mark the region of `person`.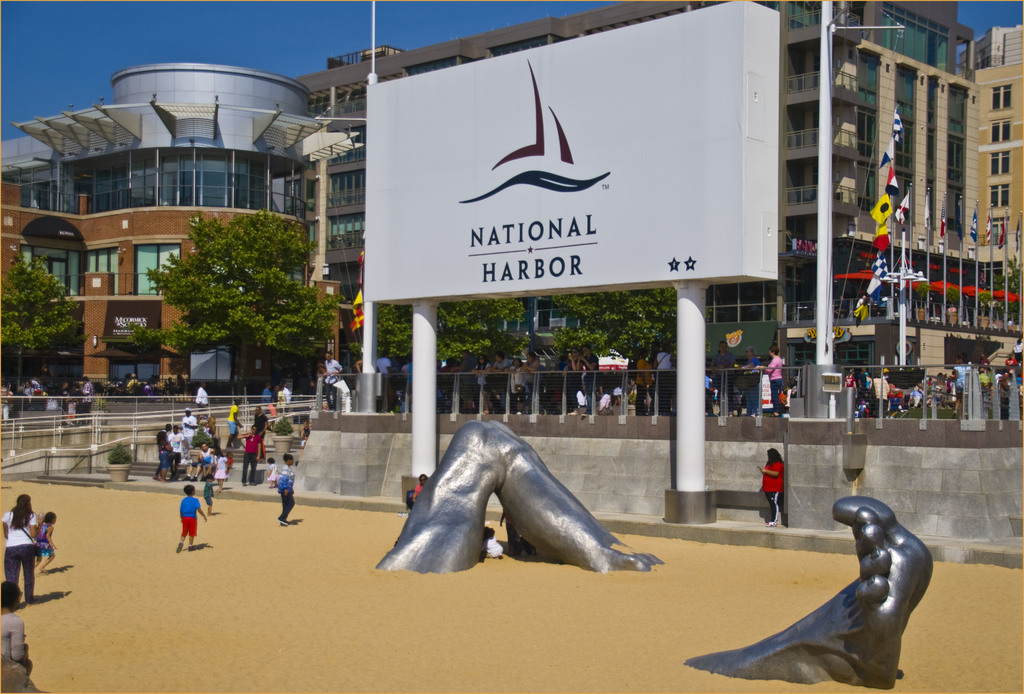
Region: 0:578:28:662.
